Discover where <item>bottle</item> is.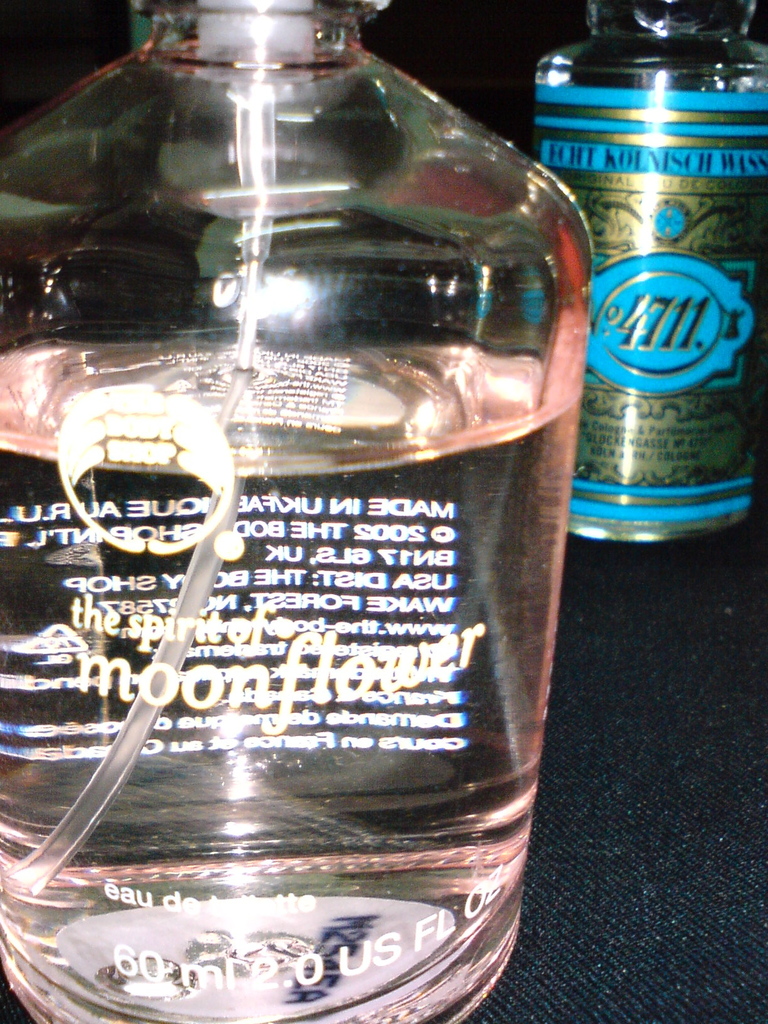
Discovered at {"x1": 526, "y1": 0, "x2": 767, "y2": 550}.
